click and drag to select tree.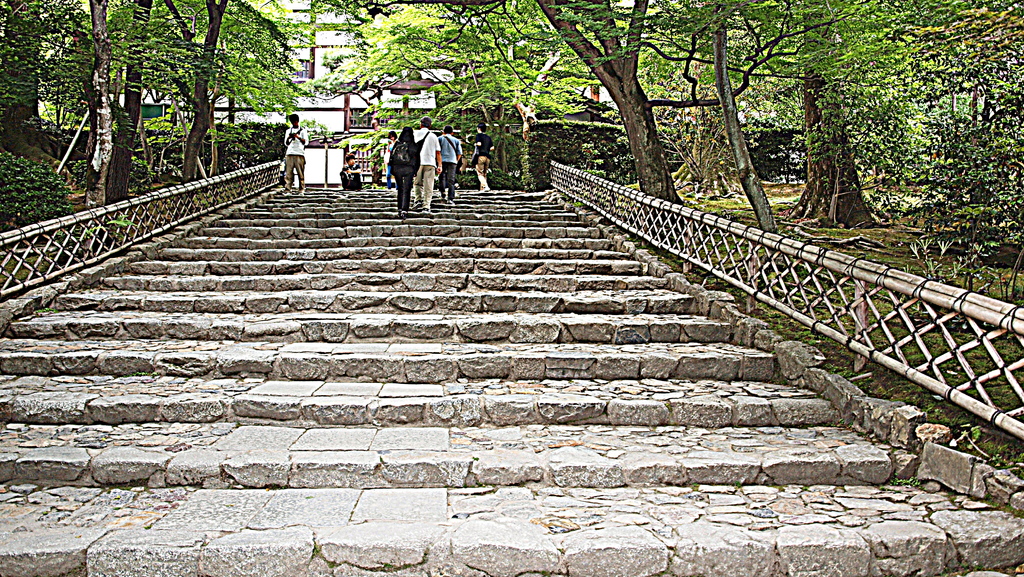
Selection: crop(26, 0, 123, 215).
